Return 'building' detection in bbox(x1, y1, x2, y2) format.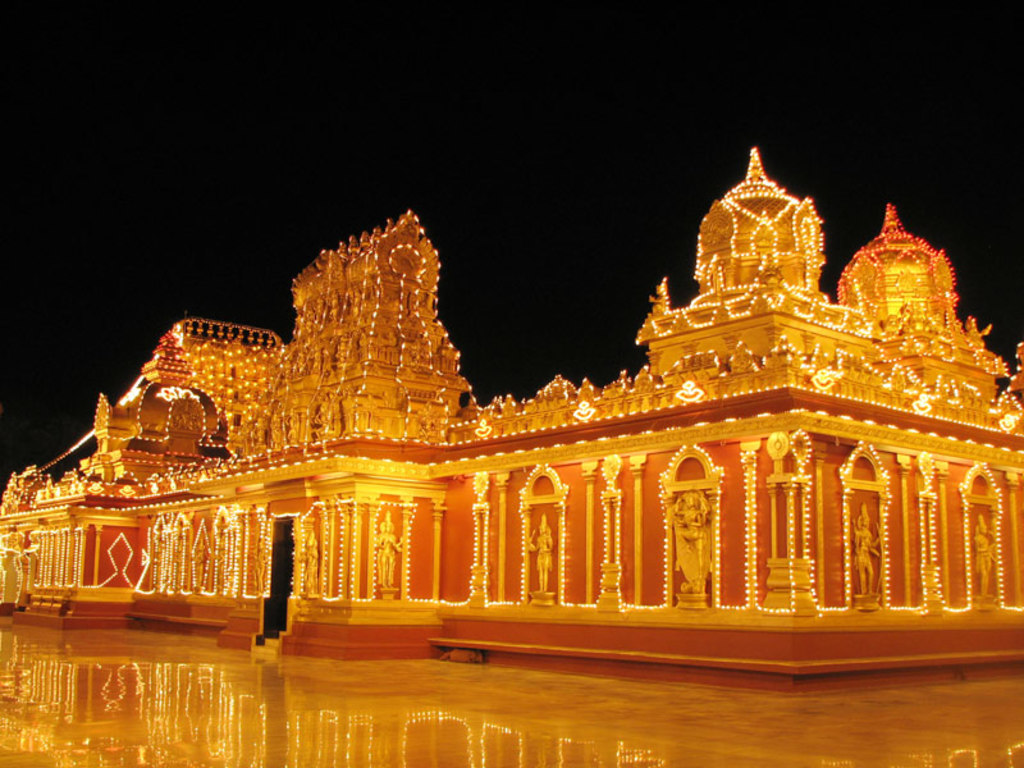
bbox(0, 143, 1023, 687).
